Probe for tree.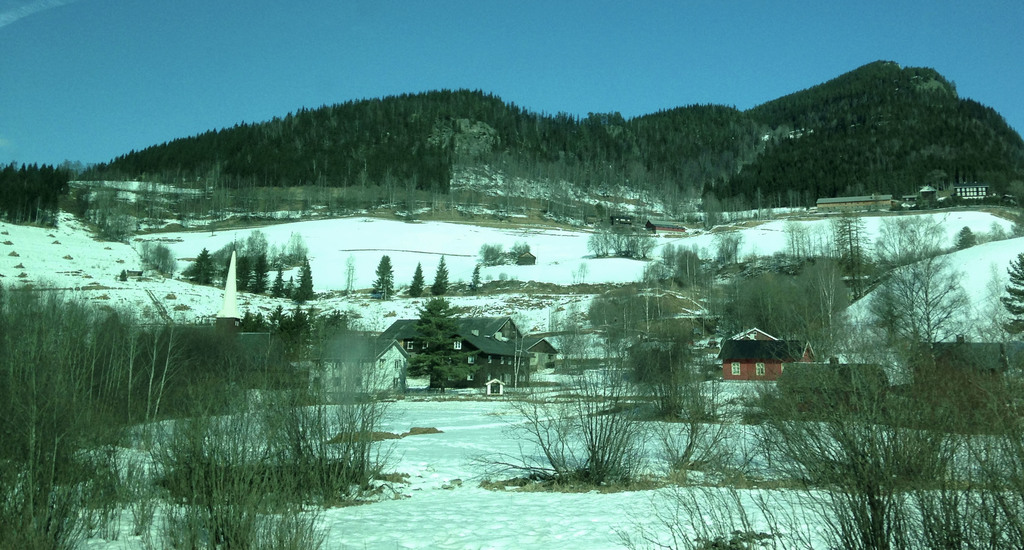
Probe result: [x1=227, y1=229, x2=255, y2=291].
